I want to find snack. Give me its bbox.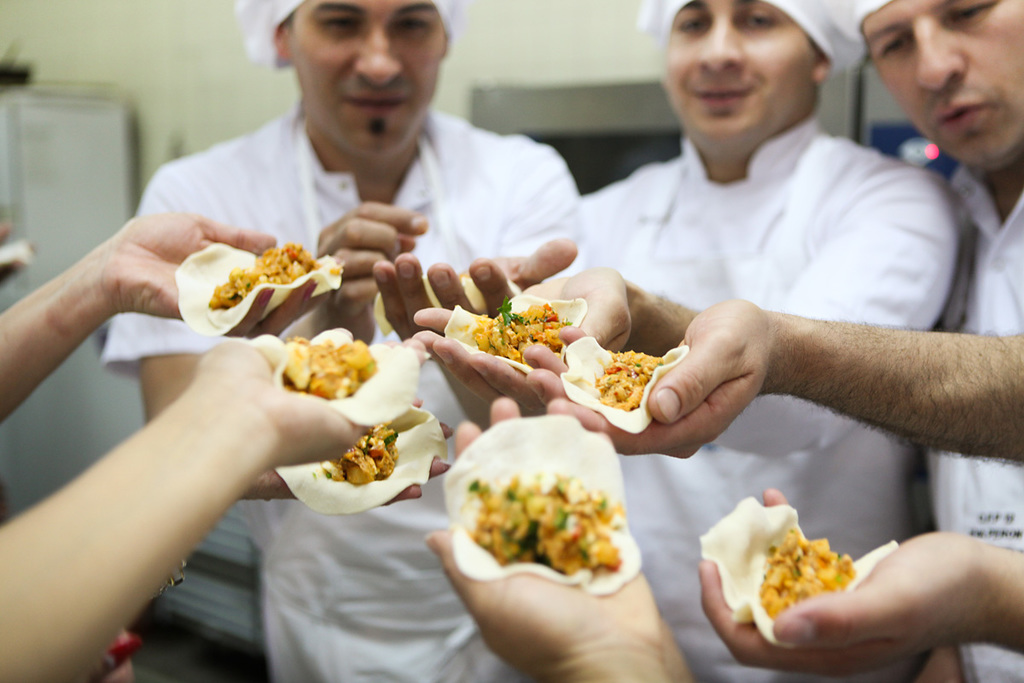
region(554, 330, 699, 438).
